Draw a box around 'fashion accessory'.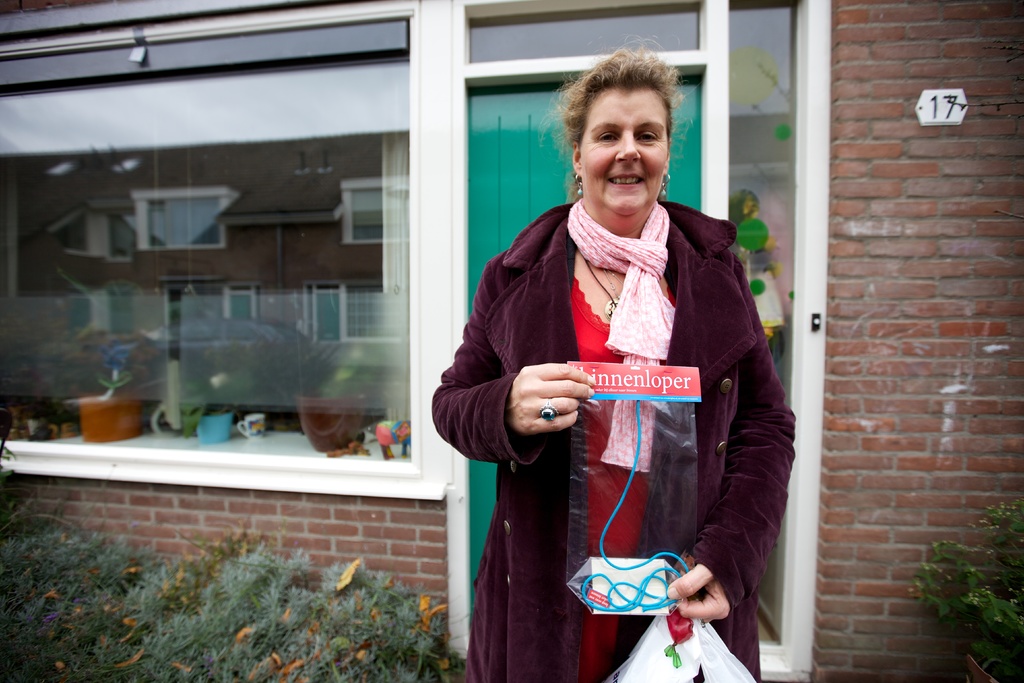
[left=600, top=267, right=623, bottom=323].
